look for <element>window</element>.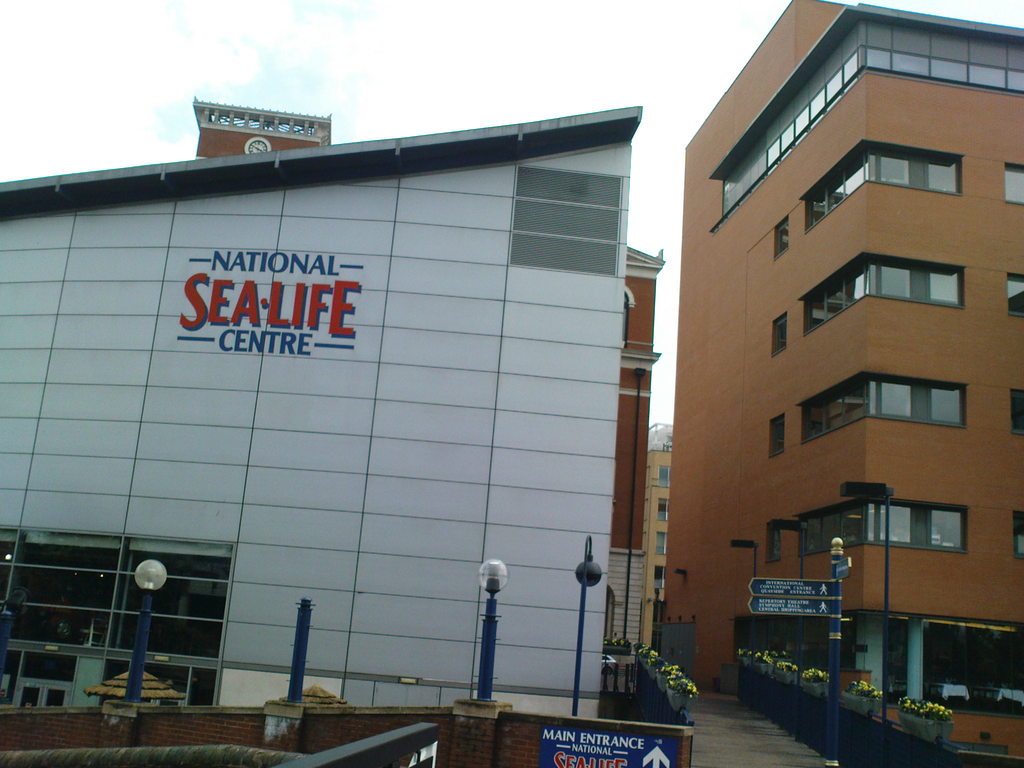
Found: [796, 240, 965, 322].
